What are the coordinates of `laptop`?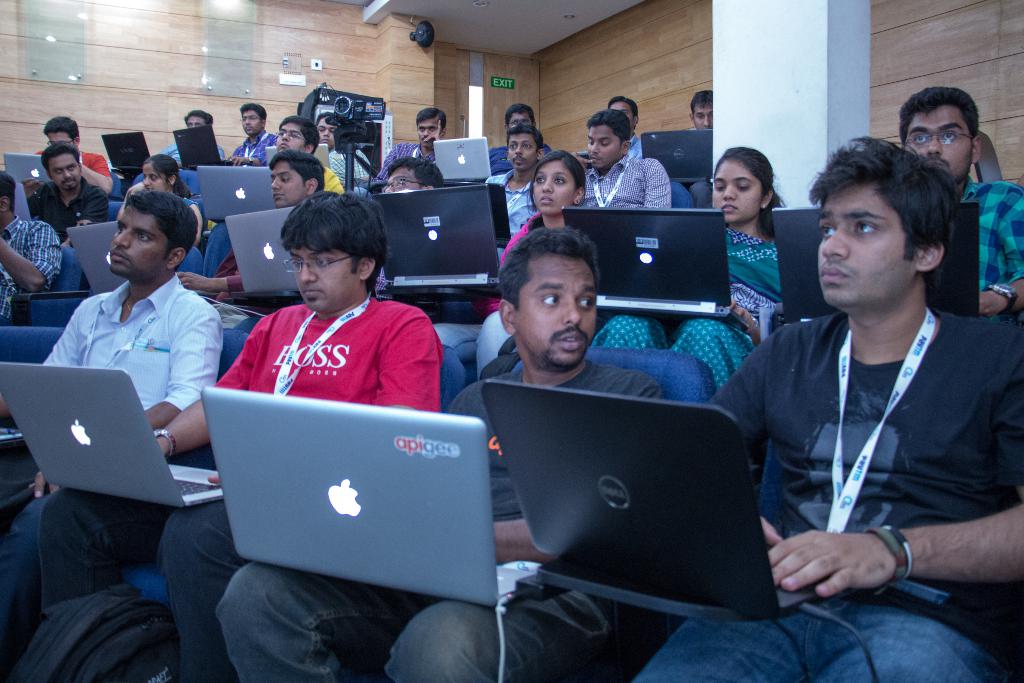
{"left": 172, "top": 122, "right": 238, "bottom": 169}.
